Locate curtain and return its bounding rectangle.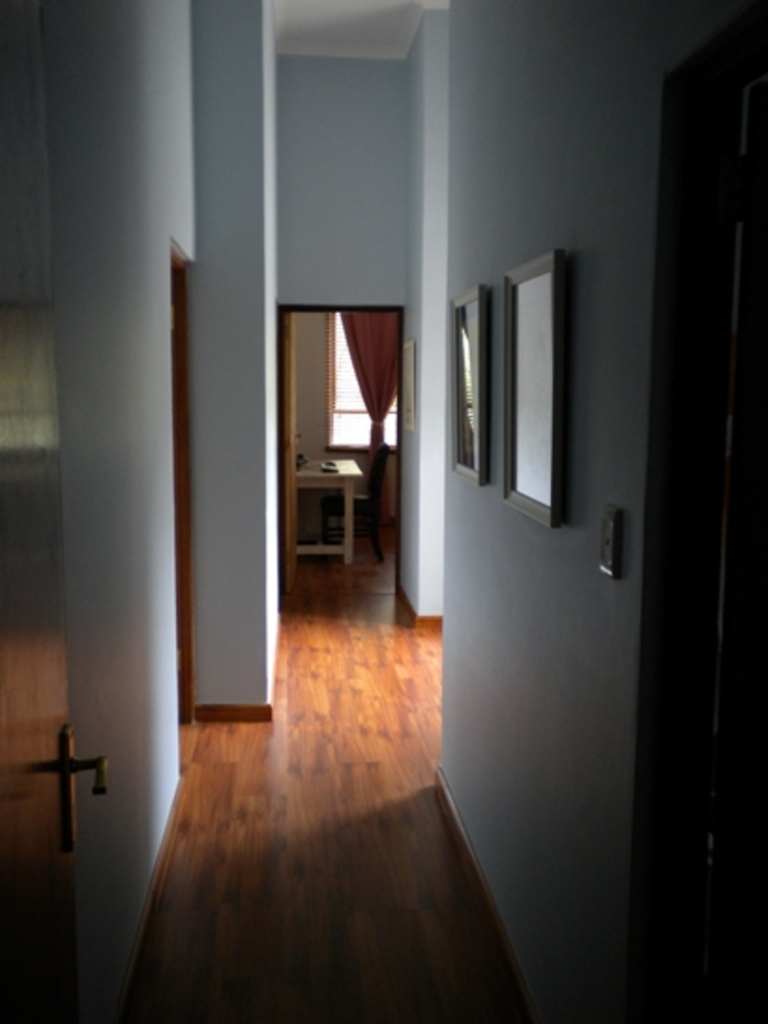
left=341, top=307, right=408, bottom=434.
